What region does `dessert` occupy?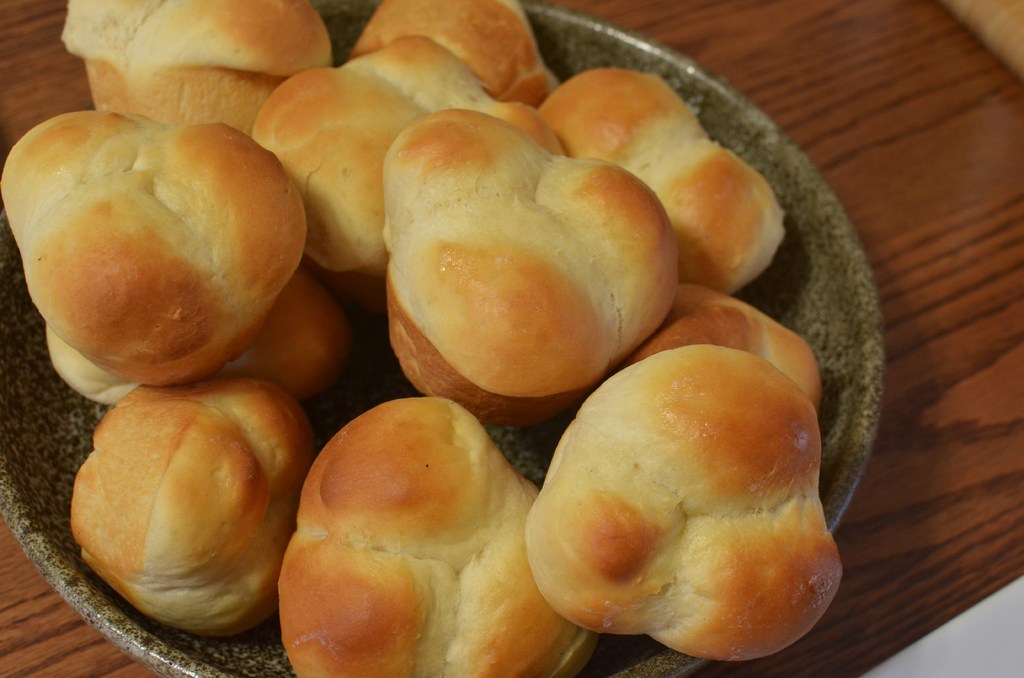
BBox(0, 0, 851, 677).
